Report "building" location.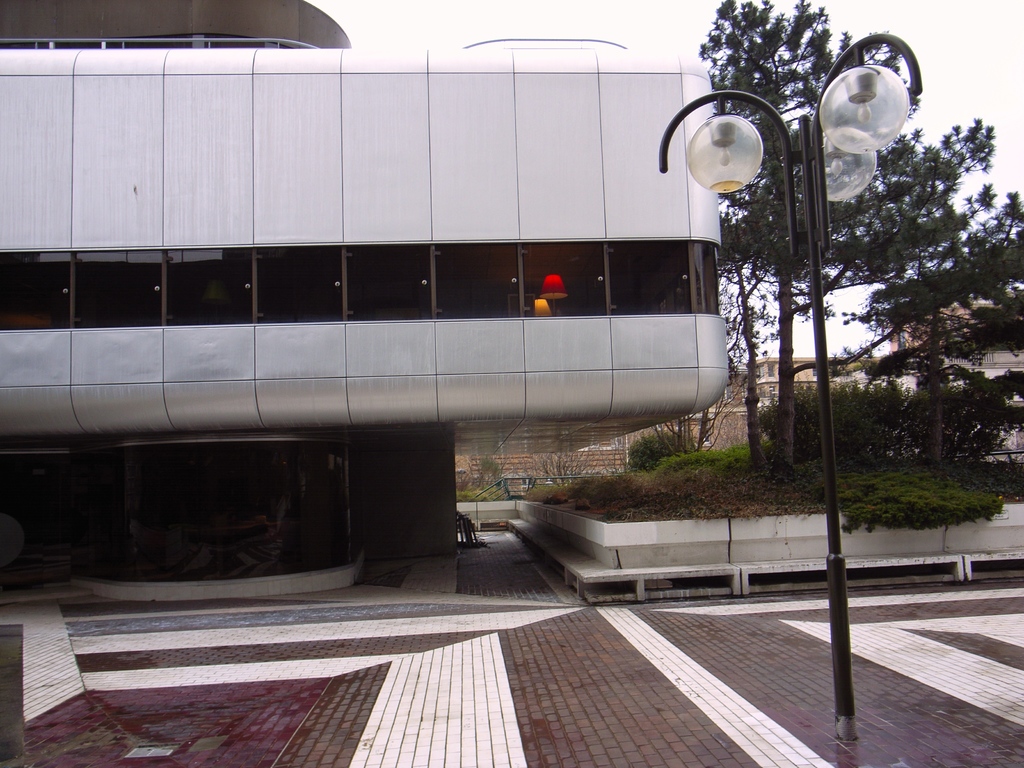
Report: x1=0 y1=1 x2=735 y2=609.
